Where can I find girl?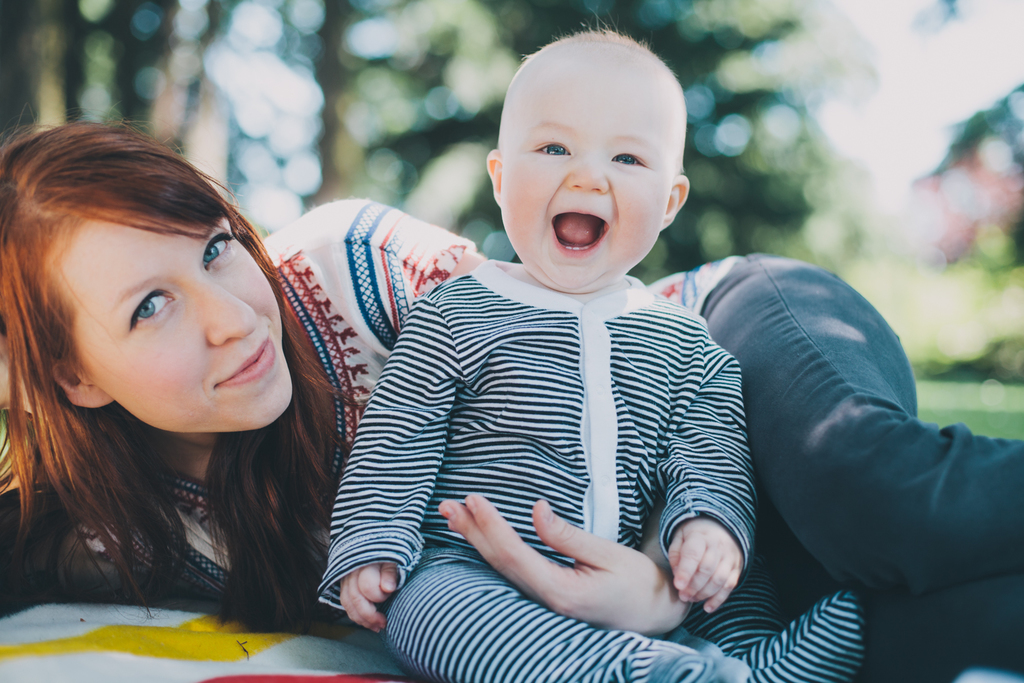
You can find it at detection(309, 28, 796, 682).
